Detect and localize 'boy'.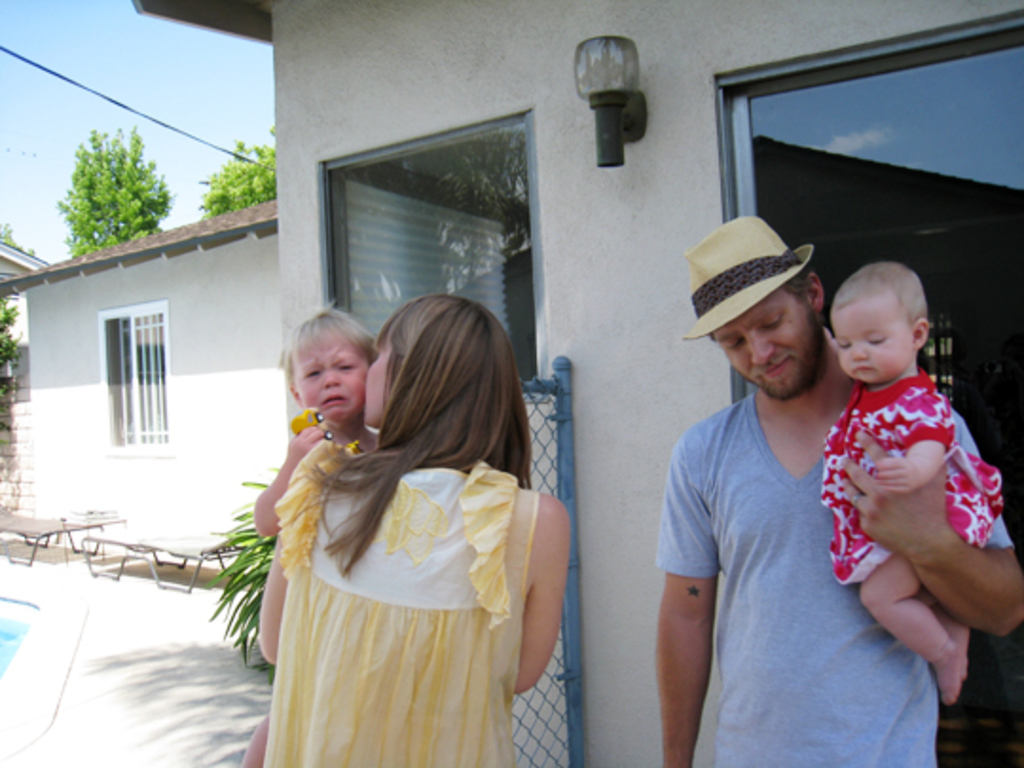
Localized at (250,298,377,540).
